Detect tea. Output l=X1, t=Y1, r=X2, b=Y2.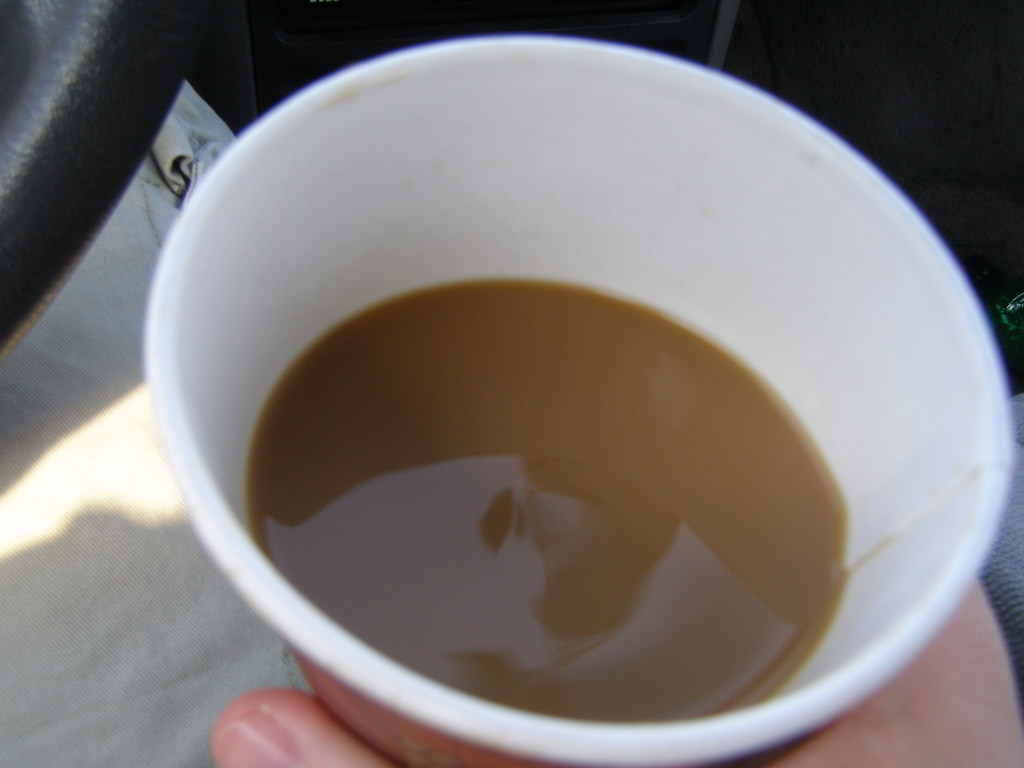
l=252, t=278, r=851, b=728.
